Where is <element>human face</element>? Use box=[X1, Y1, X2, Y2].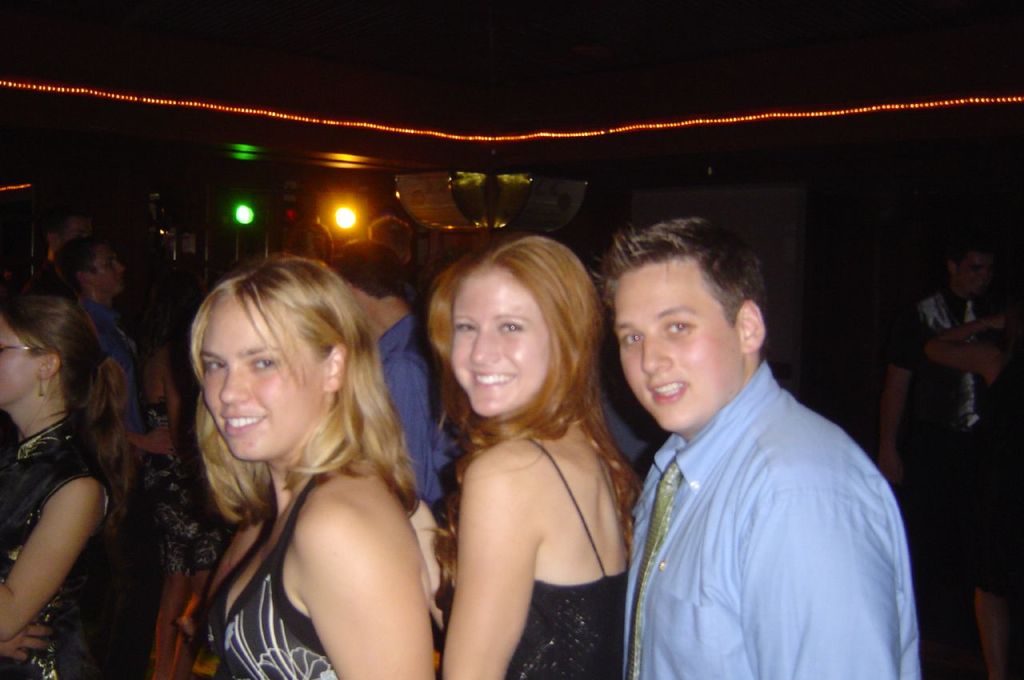
box=[0, 308, 39, 398].
